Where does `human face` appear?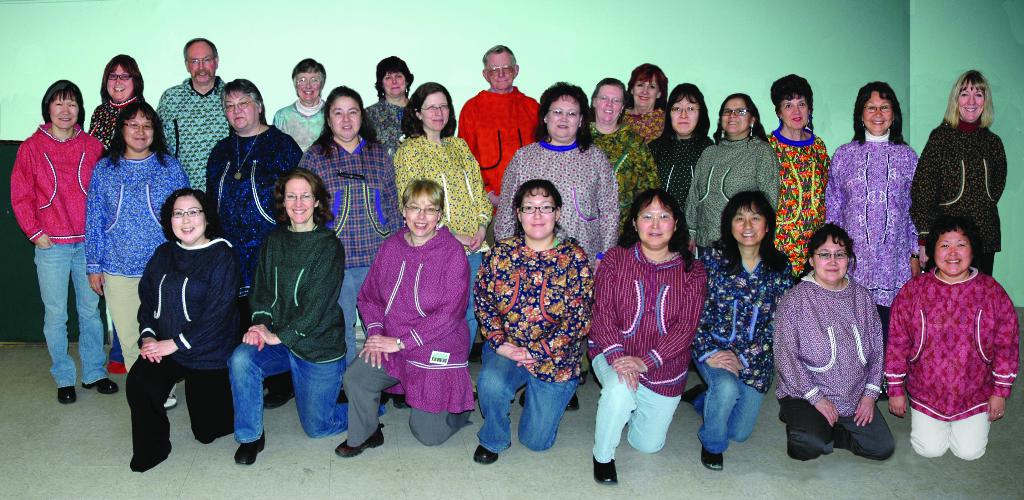
Appears at x1=865, y1=90, x2=894, y2=131.
